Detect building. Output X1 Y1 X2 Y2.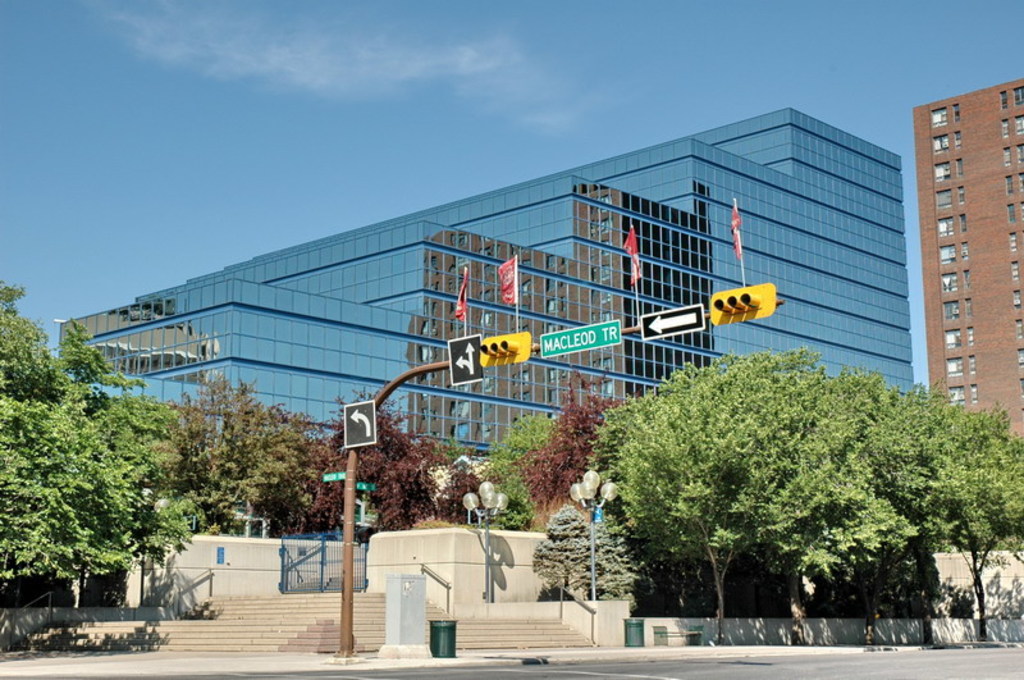
46 104 914 533.
